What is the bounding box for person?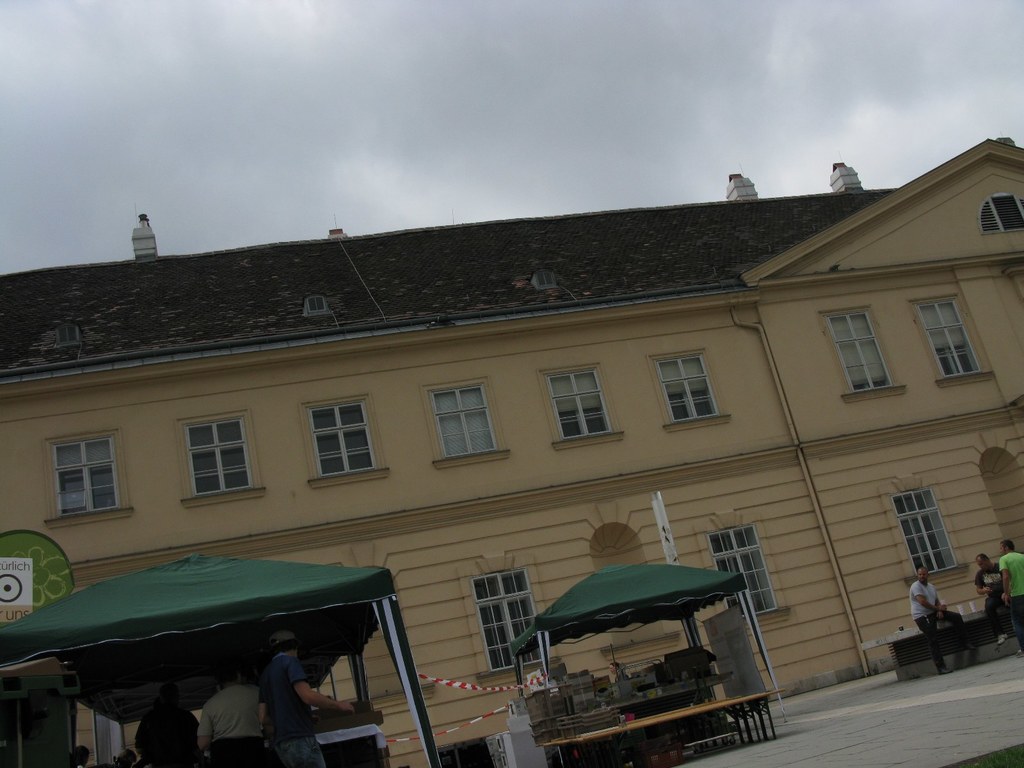
<region>69, 744, 92, 767</region>.
